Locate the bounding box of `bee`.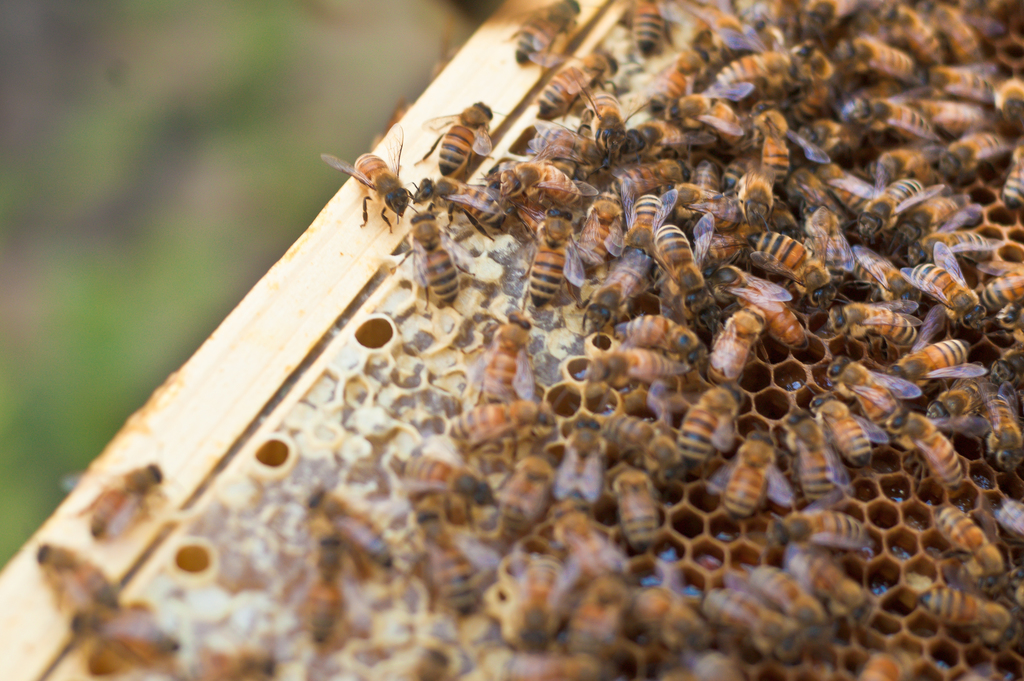
Bounding box: [528,47,614,127].
